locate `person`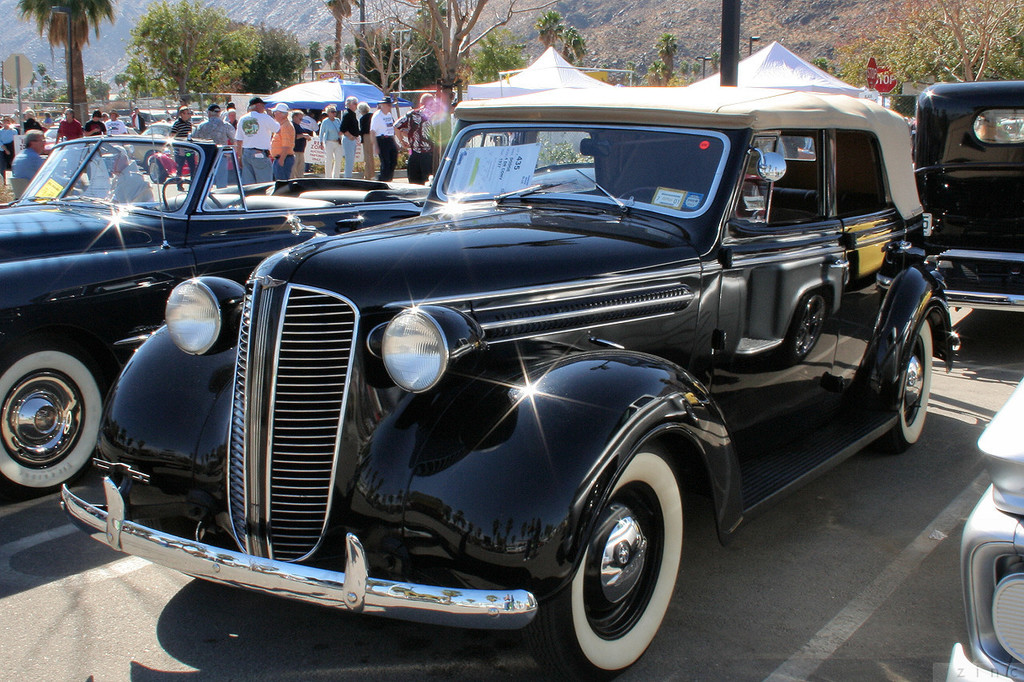
region(231, 92, 276, 184)
